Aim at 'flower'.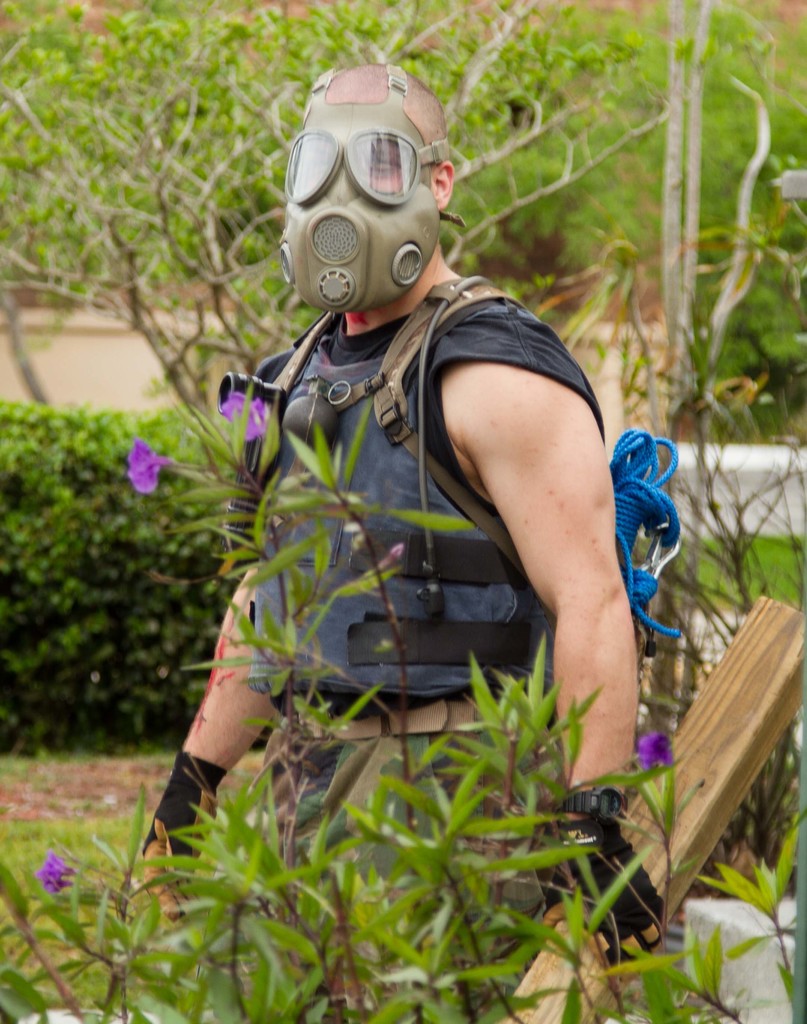
Aimed at [left=224, top=394, right=279, bottom=445].
